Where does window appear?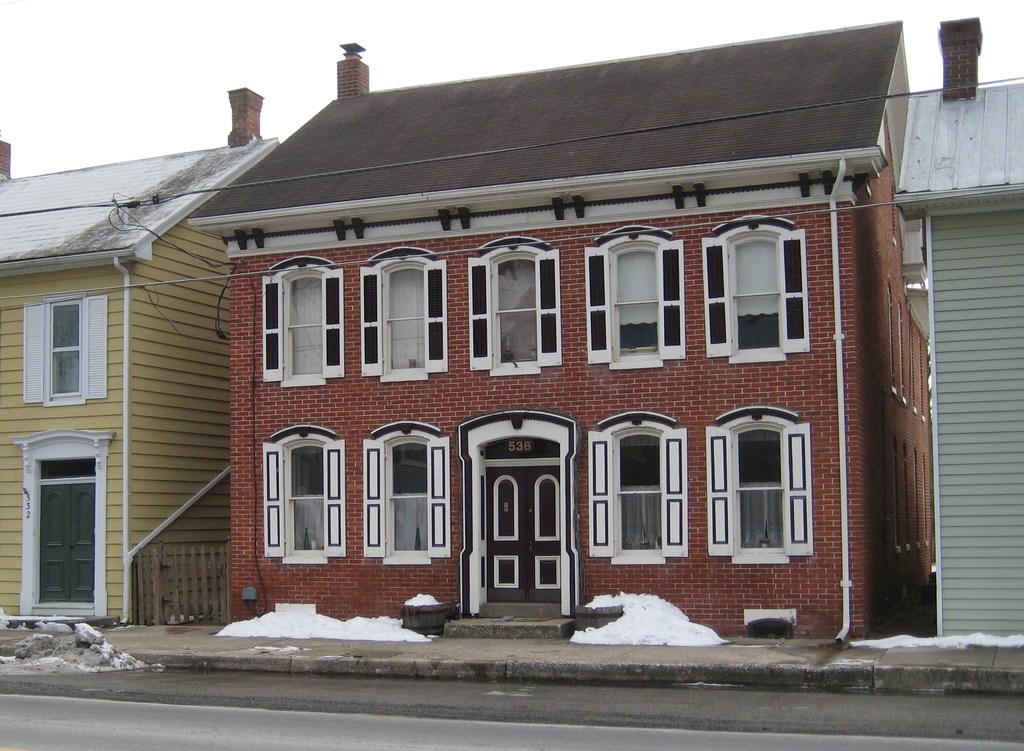
Appears at <box>383,434,426,553</box>.
